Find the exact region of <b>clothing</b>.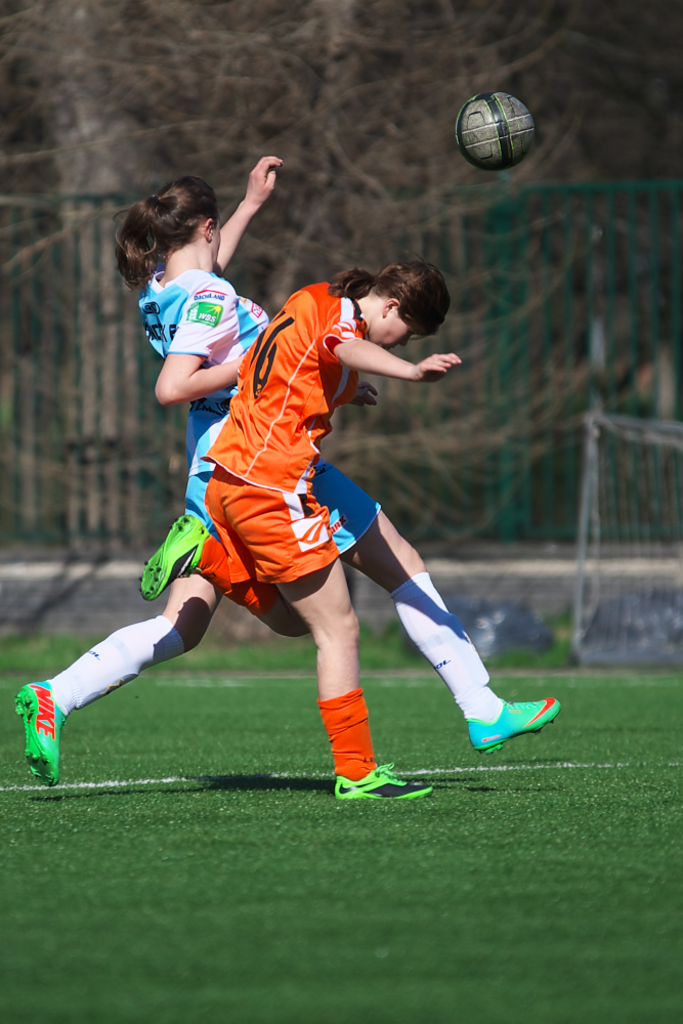
Exact region: box=[189, 284, 370, 779].
